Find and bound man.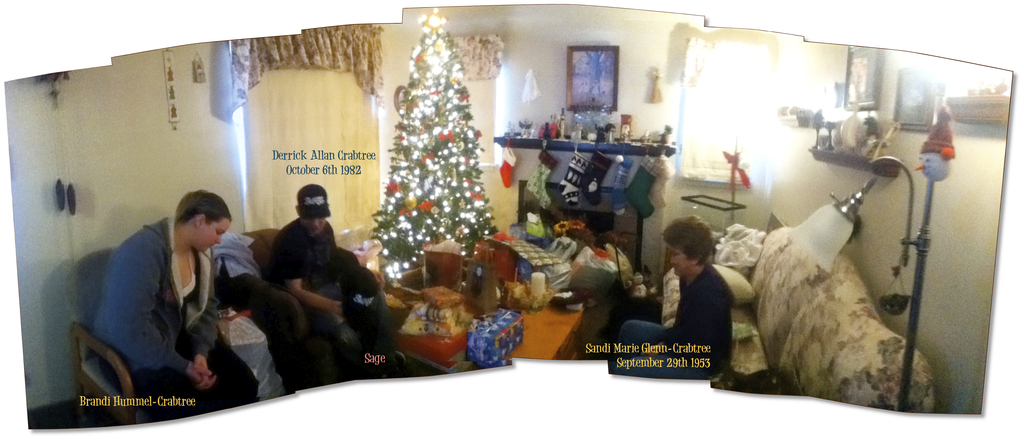
Bound: (x1=273, y1=188, x2=381, y2=377).
